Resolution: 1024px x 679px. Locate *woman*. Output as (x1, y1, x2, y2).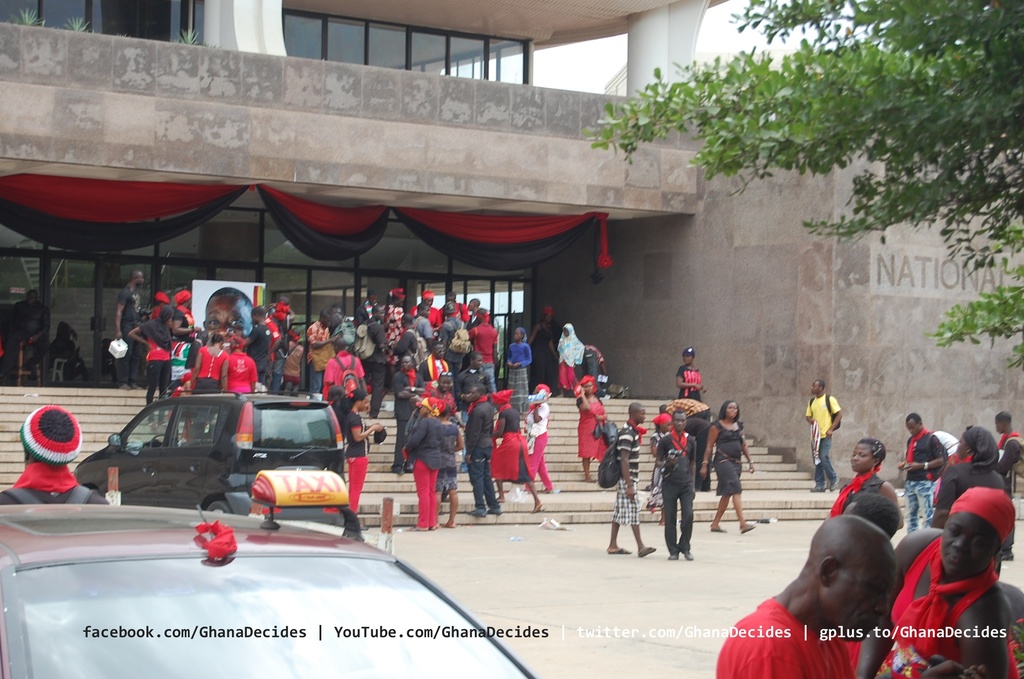
(166, 290, 198, 389).
